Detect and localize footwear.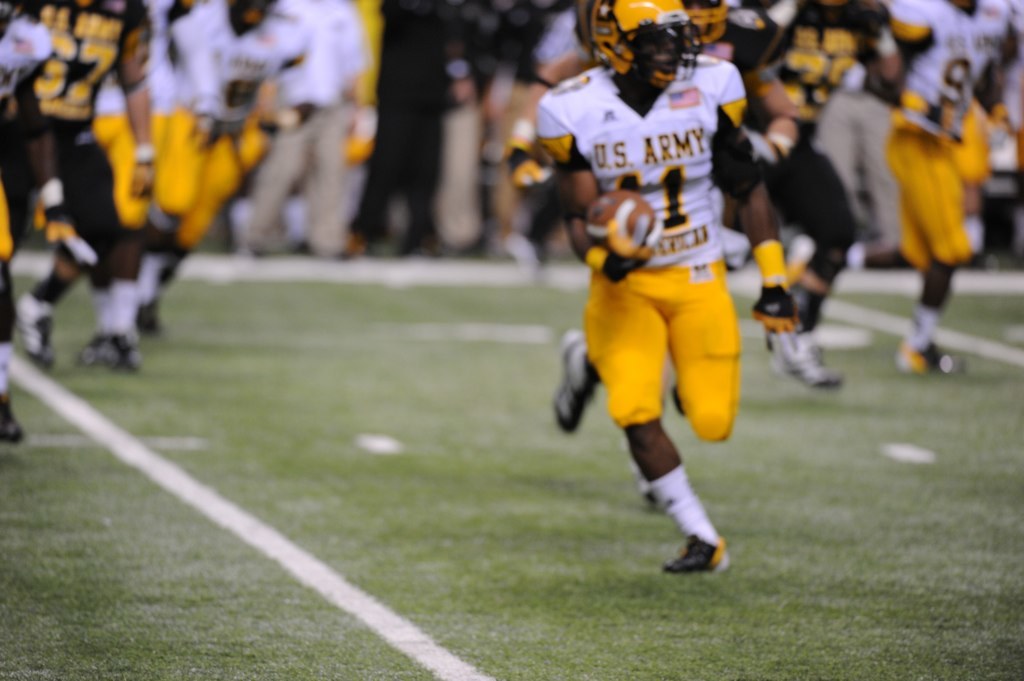
Localized at (11, 292, 57, 365).
